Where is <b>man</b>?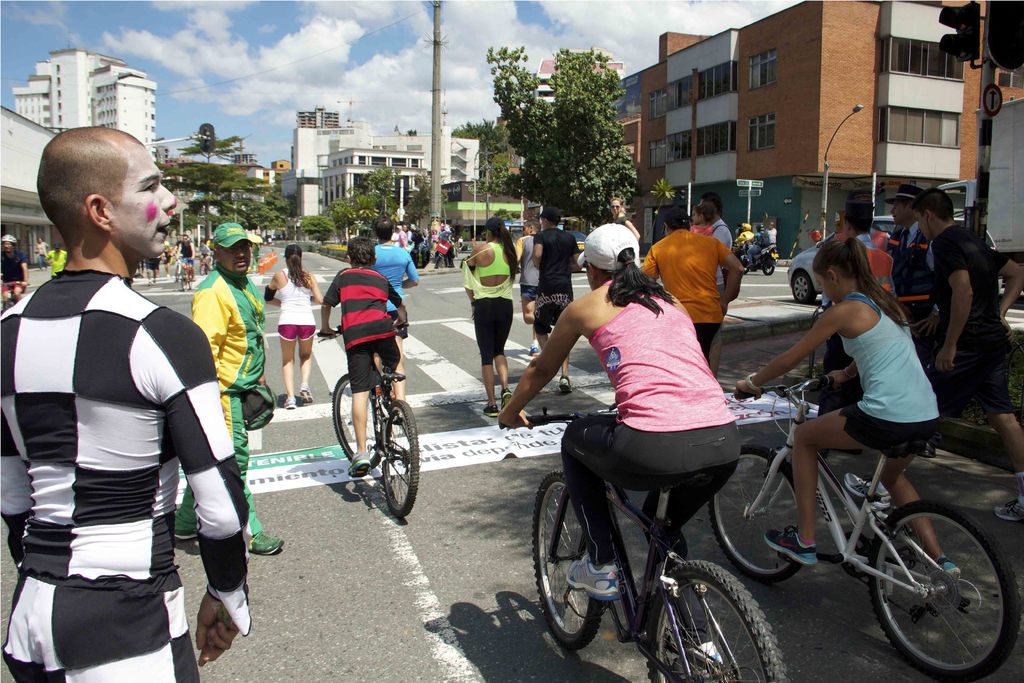
Rect(638, 206, 743, 361).
